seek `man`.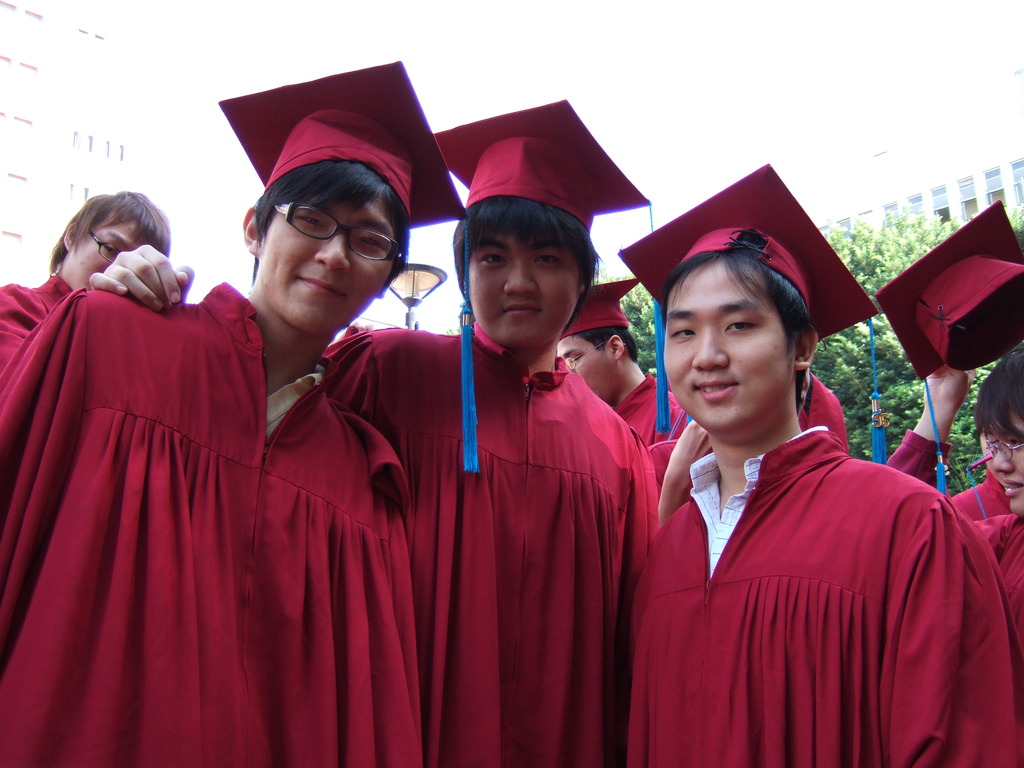
90/99/660/767.
